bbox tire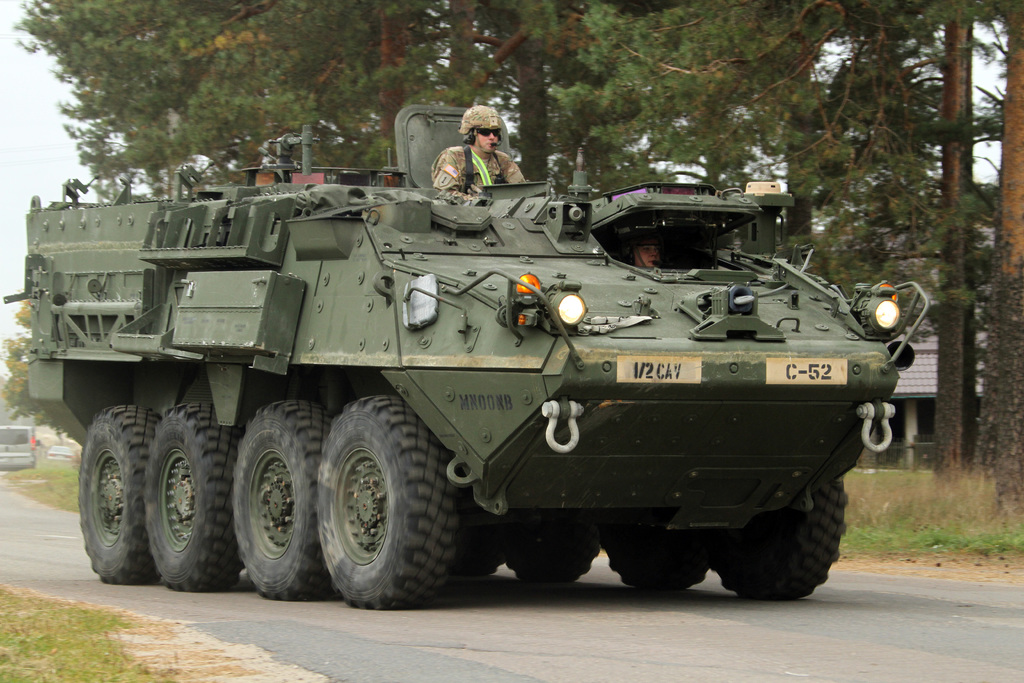
<region>594, 522, 715, 589</region>
